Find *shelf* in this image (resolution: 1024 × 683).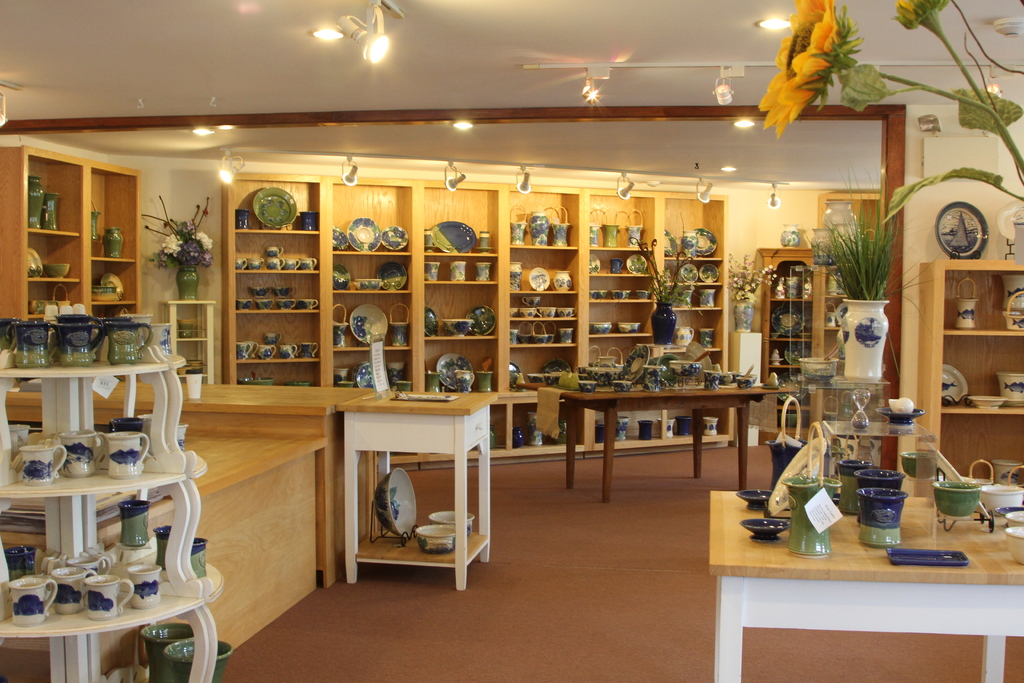
[825, 267, 848, 297].
